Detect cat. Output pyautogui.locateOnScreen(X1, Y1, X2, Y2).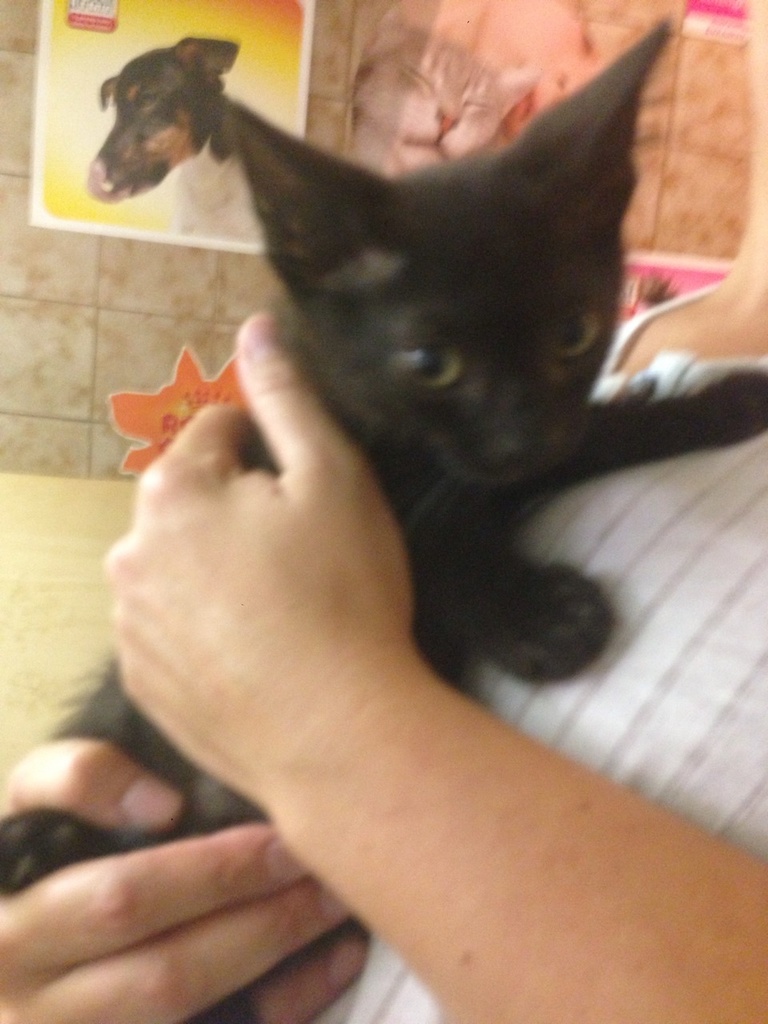
pyautogui.locateOnScreen(0, 17, 767, 1023).
